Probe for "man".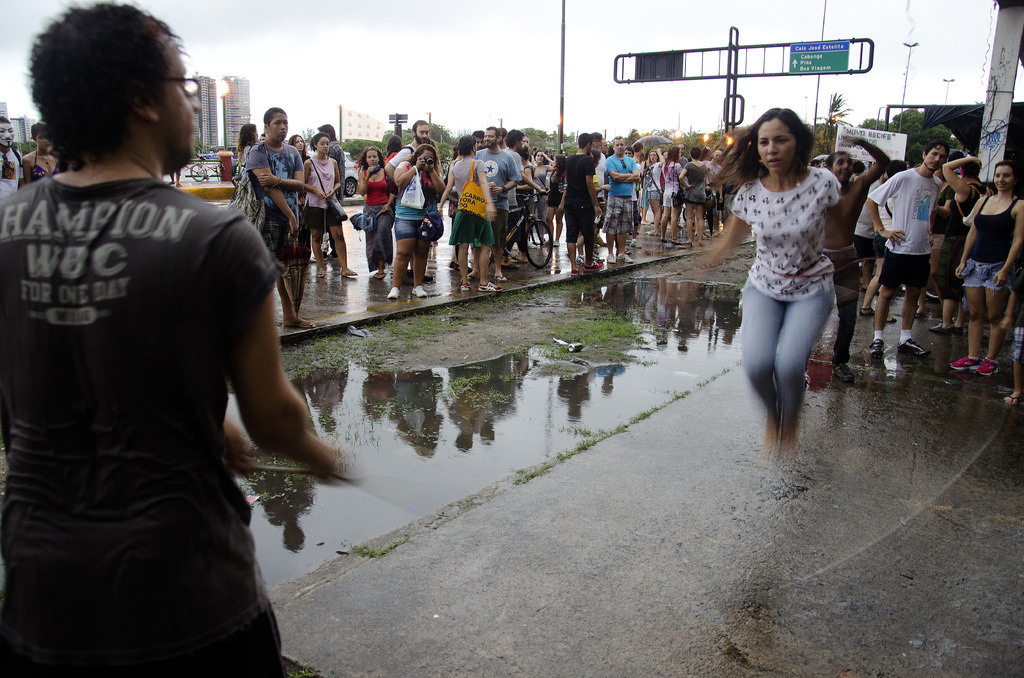
Probe result: (x1=673, y1=140, x2=691, y2=230).
